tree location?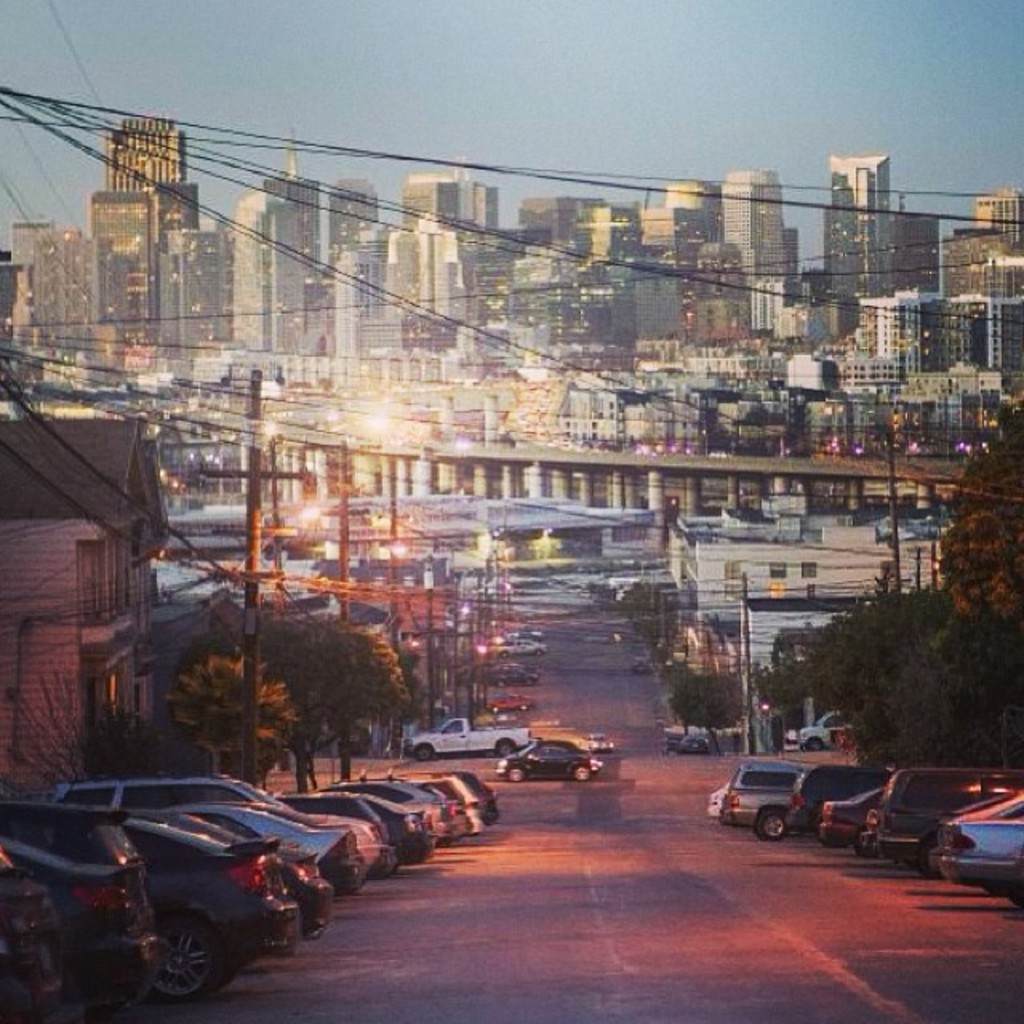
(667, 670, 741, 752)
